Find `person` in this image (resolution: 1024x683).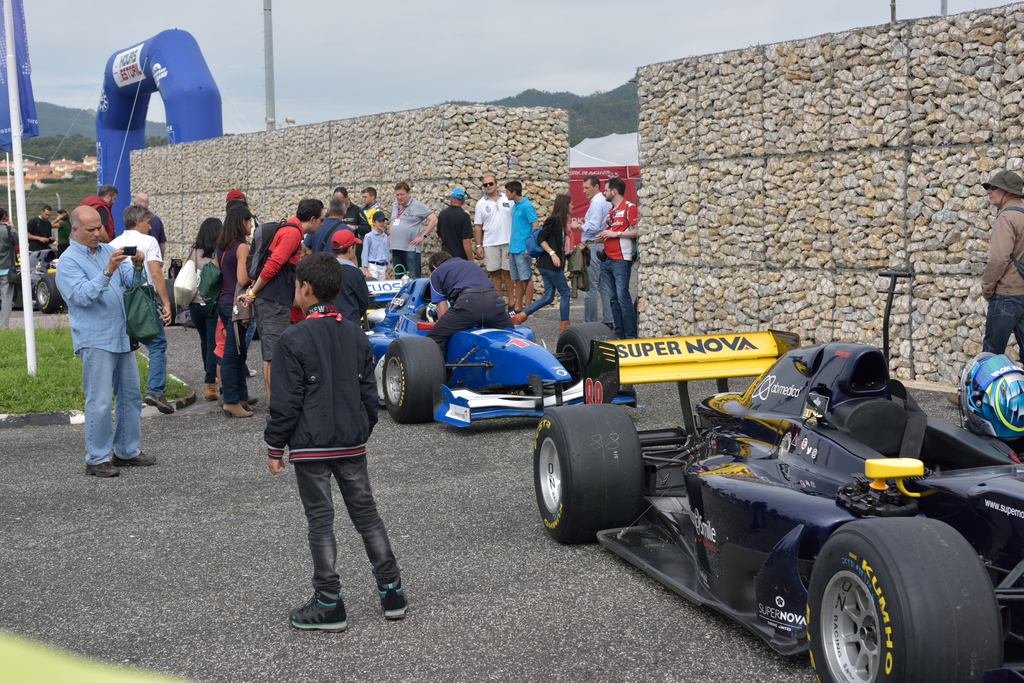
[x1=387, y1=176, x2=435, y2=270].
